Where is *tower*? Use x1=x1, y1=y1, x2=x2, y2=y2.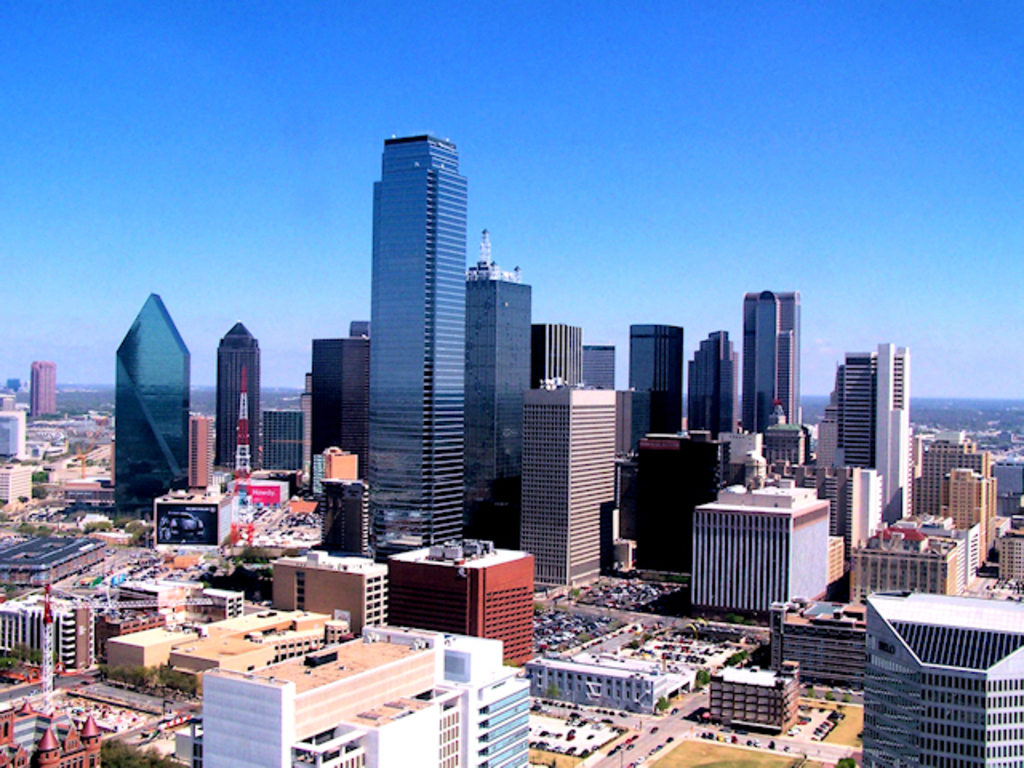
x1=467, y1=250, x2=541, y2=547.
